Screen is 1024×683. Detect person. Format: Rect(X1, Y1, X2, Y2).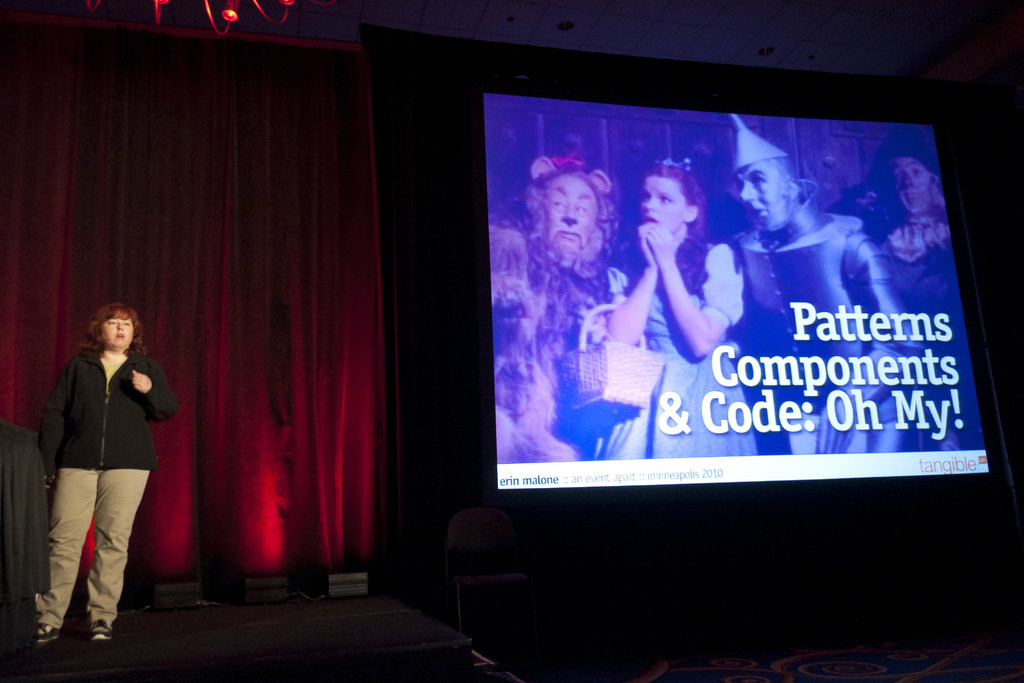
Rect(726, 115, 942, 457).
